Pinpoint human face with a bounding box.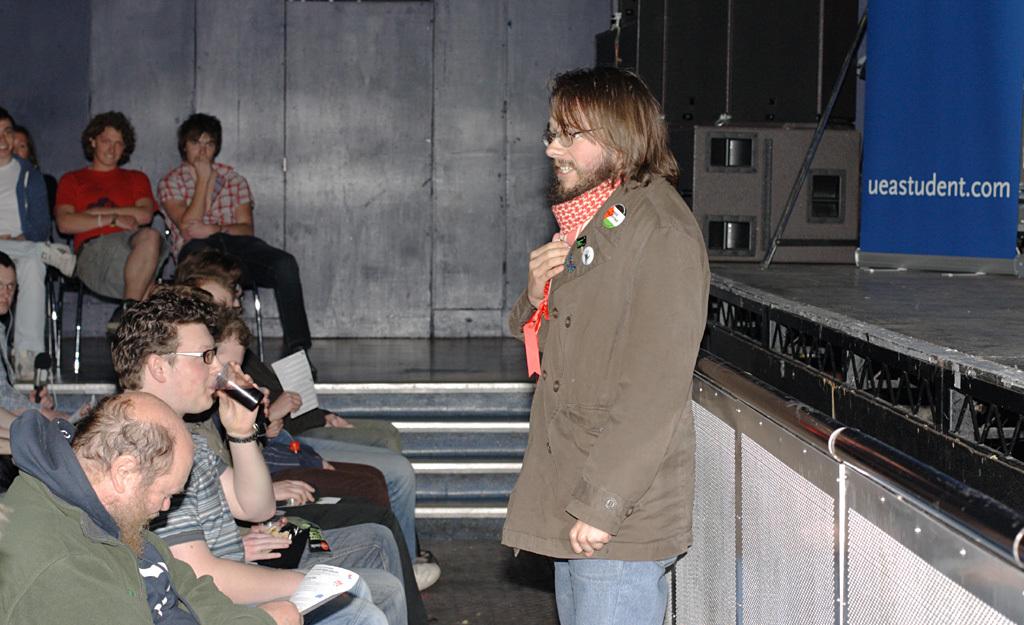
0/124/18/161.
